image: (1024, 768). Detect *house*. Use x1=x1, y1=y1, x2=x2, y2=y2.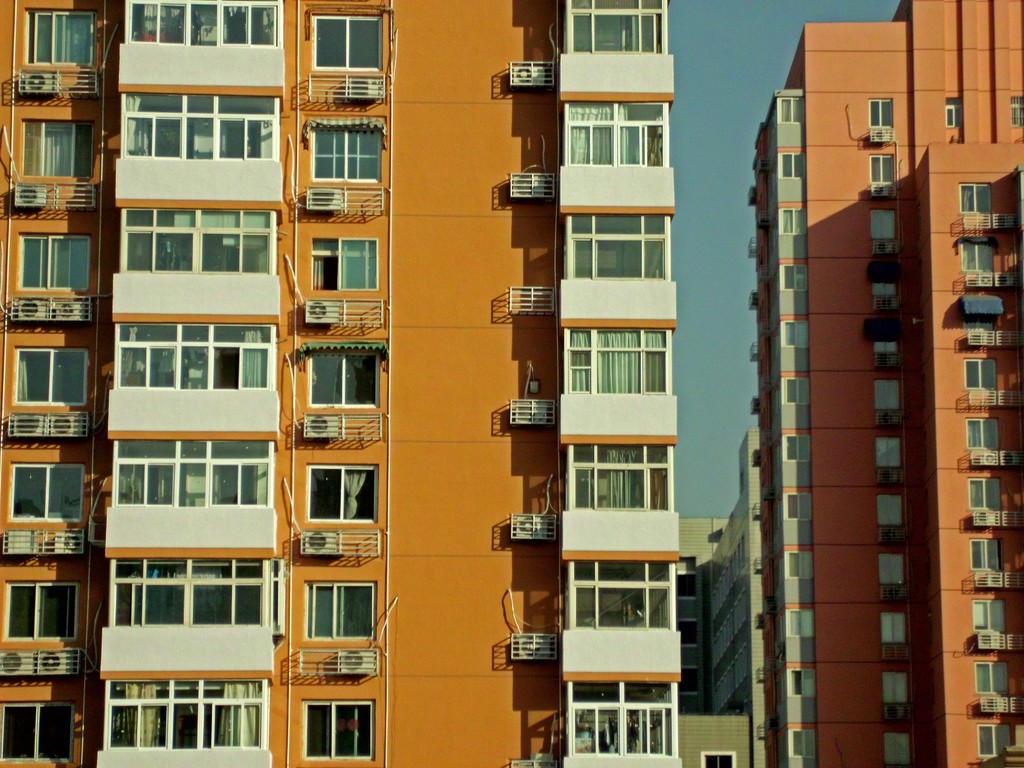
x1=675, y1=424, x2=764, y2=767.
